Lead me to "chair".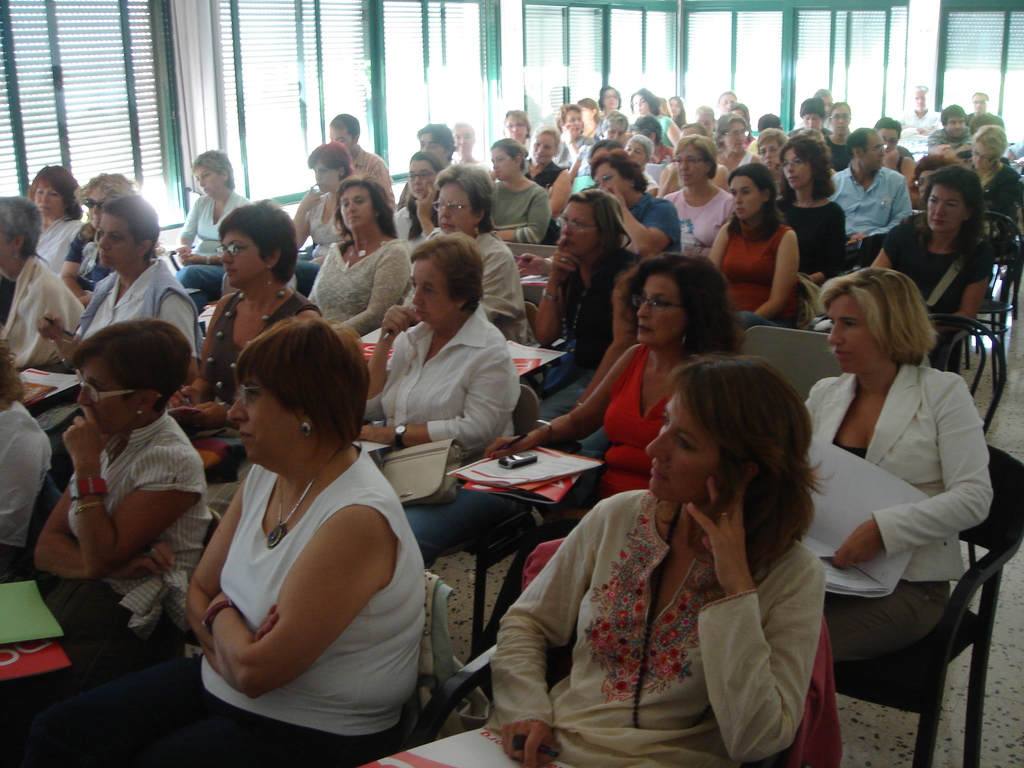
Lead to {"left": 730, "top": 324, "right": 844, "bottom": 409}.
